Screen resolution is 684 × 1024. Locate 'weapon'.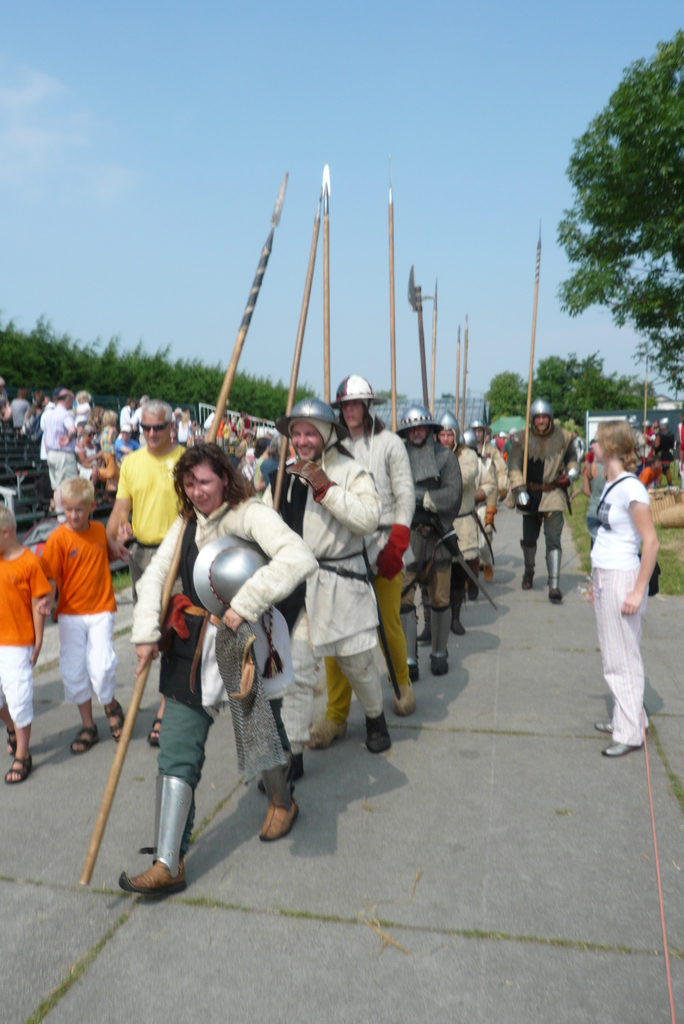
crop(401, 260, 434, 417).
